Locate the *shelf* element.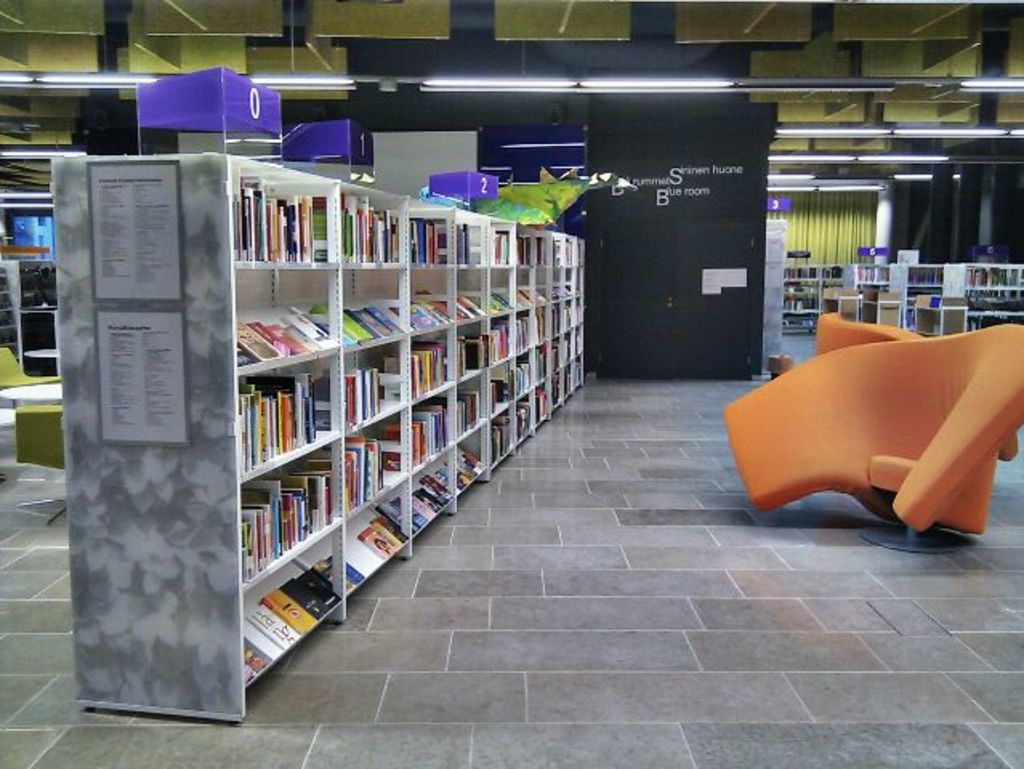
Element bbox: 399:338:452:401.
